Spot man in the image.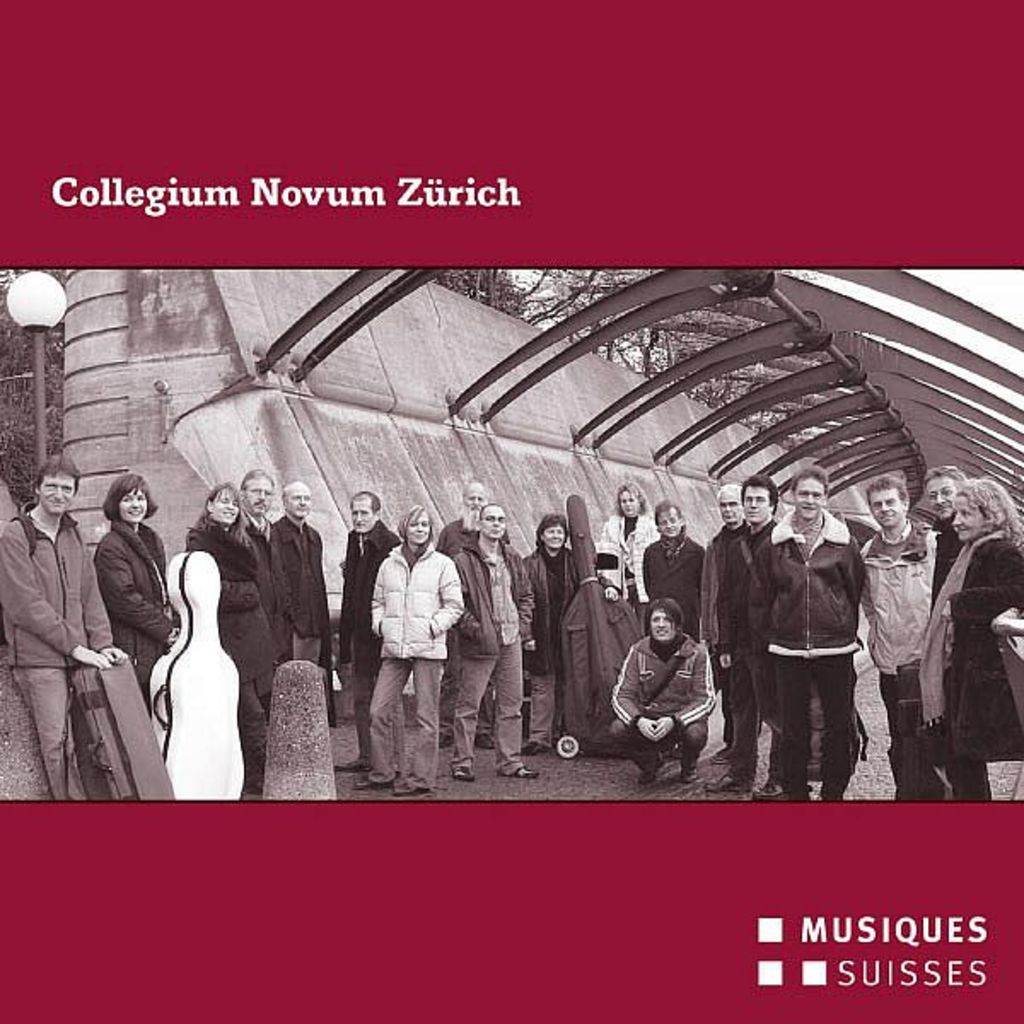
man found at [696,471,780,795].
